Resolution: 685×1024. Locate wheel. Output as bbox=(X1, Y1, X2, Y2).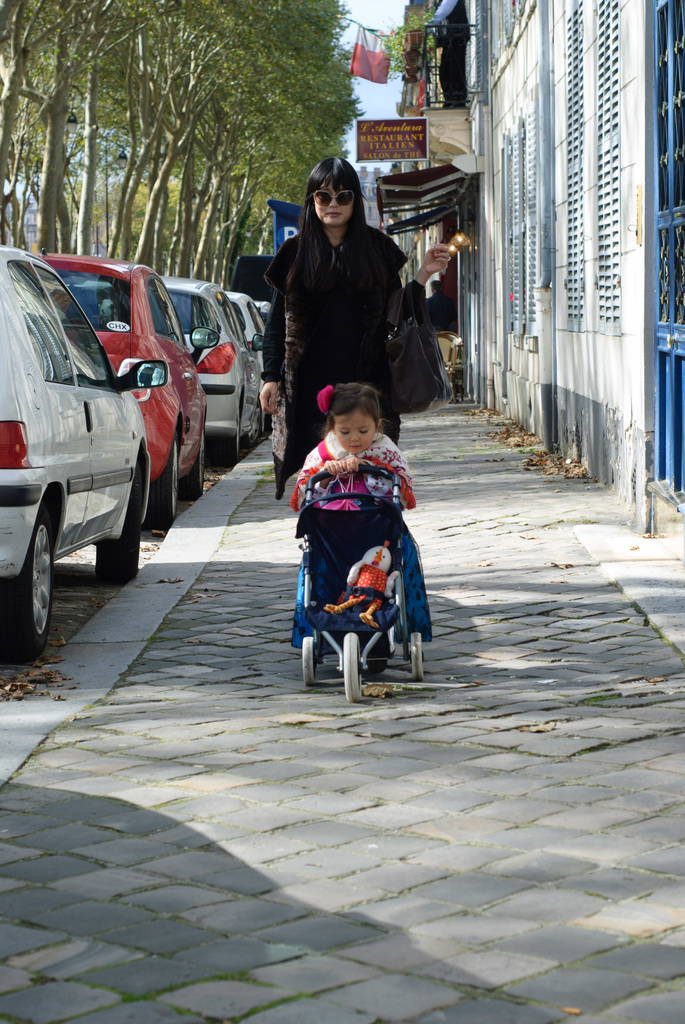
bbox=(145, 451, 175, 538).
